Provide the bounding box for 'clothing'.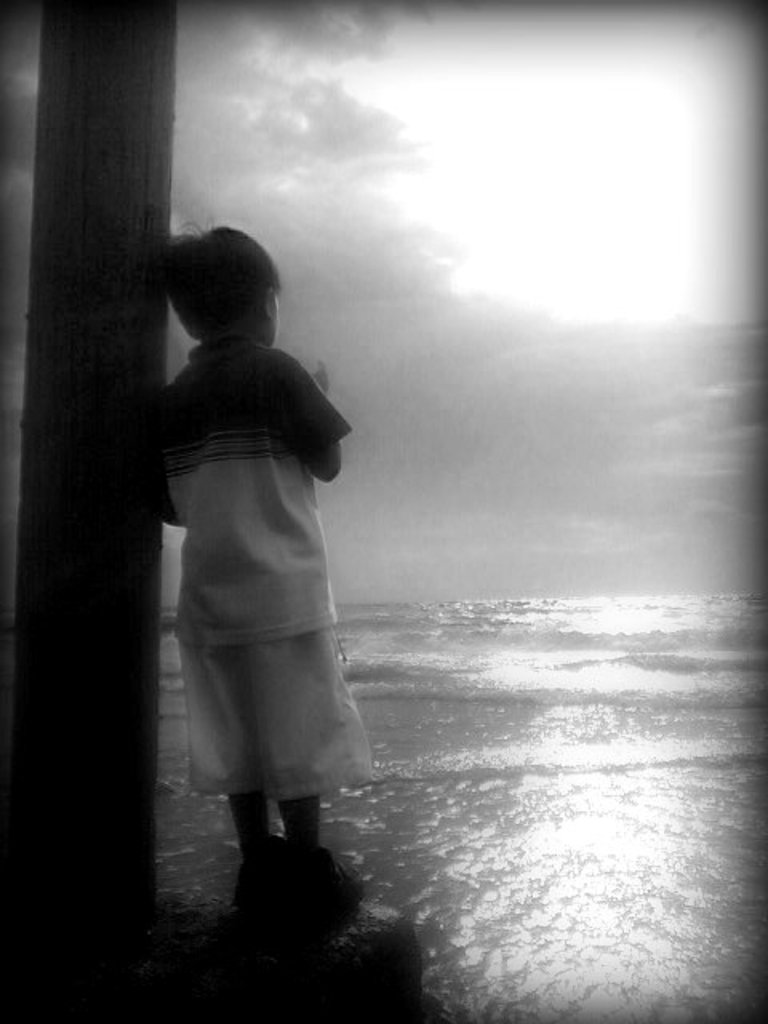
box(133, 235, 382, 771).
